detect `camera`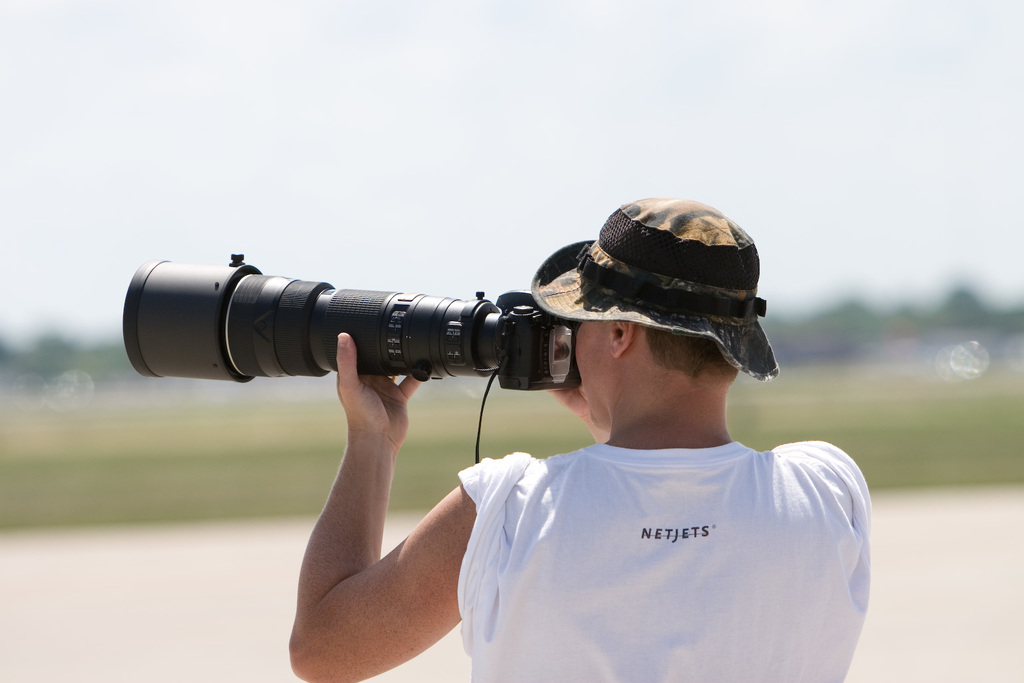
[150, 233, 629, 430]
